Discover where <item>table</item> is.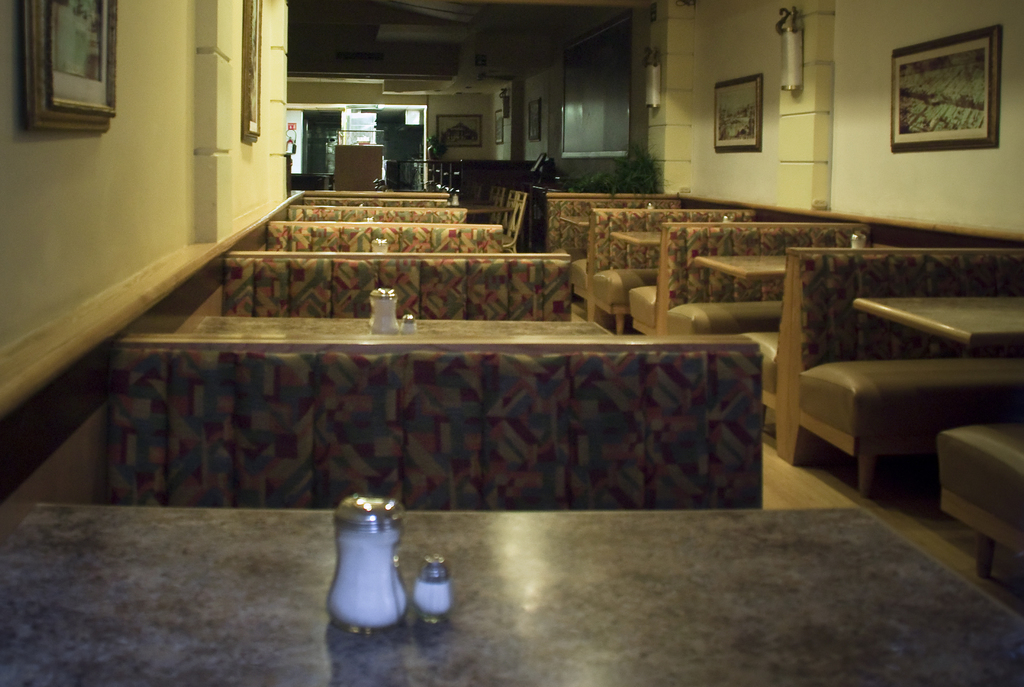
Discovered at x1=856 y1=295 x2=1023 y2=349.
